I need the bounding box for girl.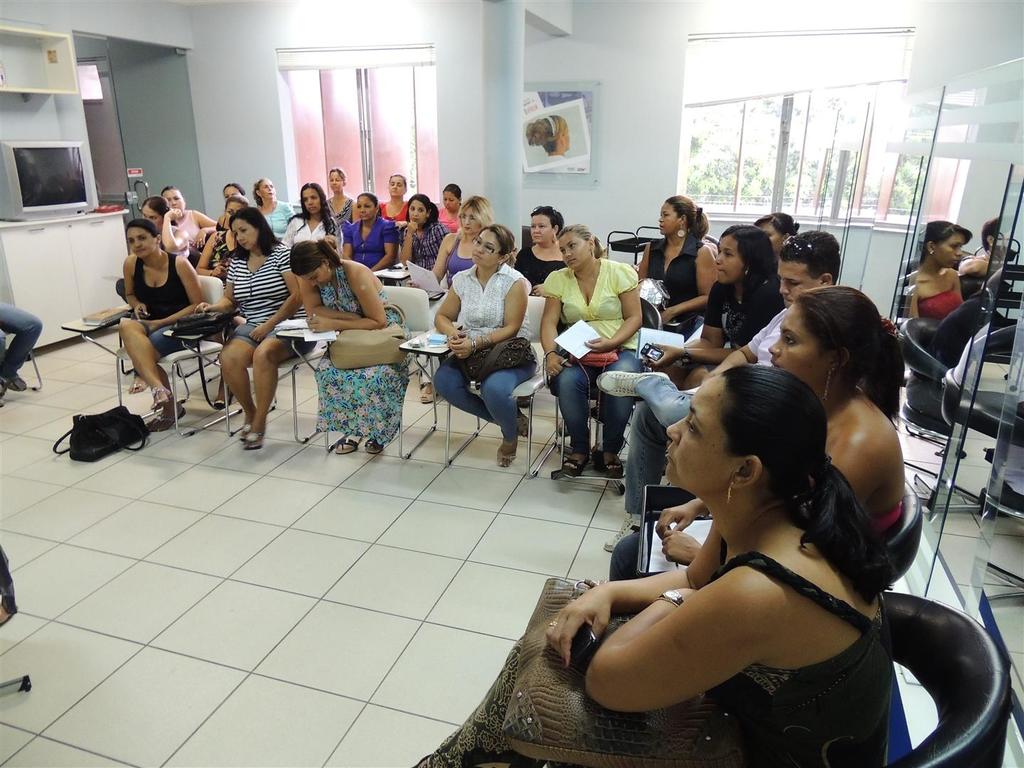
Here it is: bbox=[538, 223, 645, 470].
